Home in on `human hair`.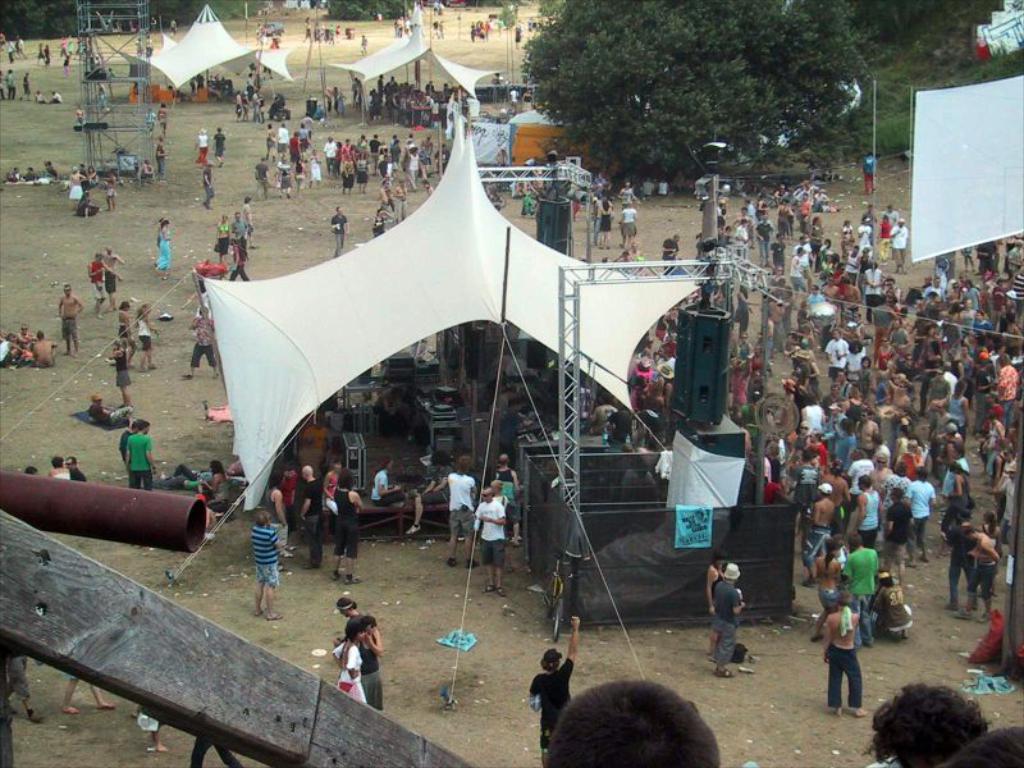
Homed in at (51,454,64,467).
